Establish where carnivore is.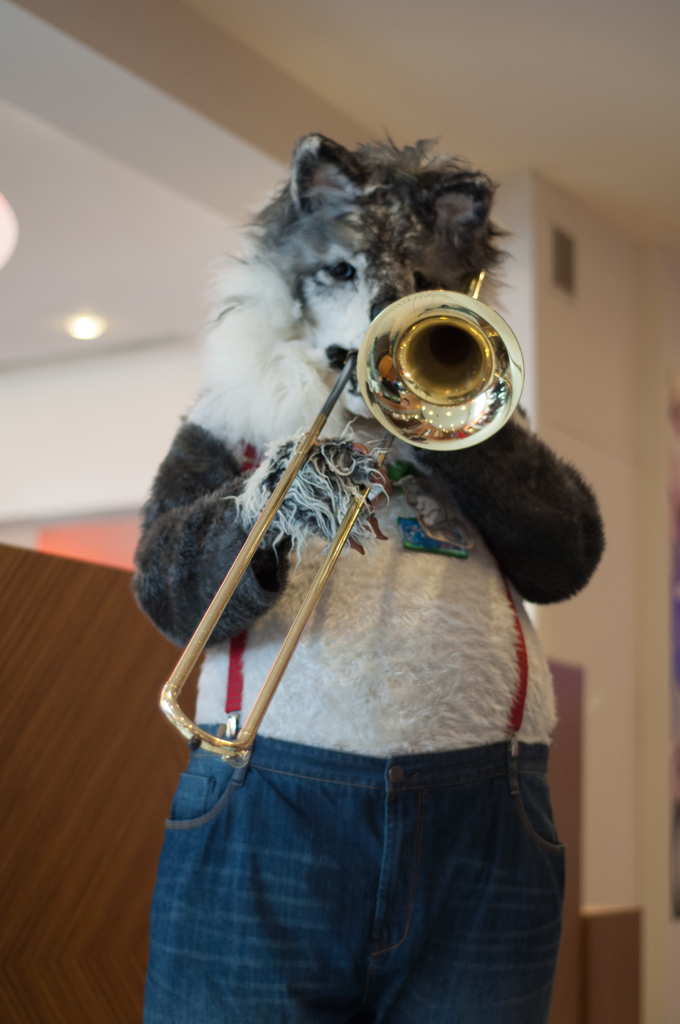
Established at region(109, 158, 631, 969).
